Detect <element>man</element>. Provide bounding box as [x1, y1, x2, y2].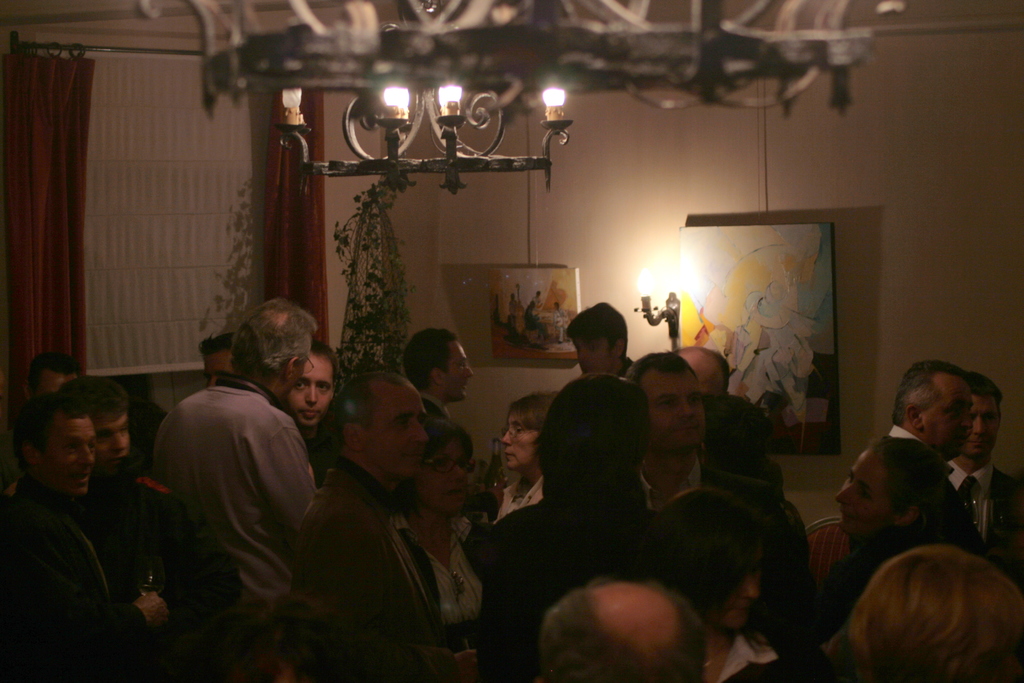
[543, 582, 705, 682].
